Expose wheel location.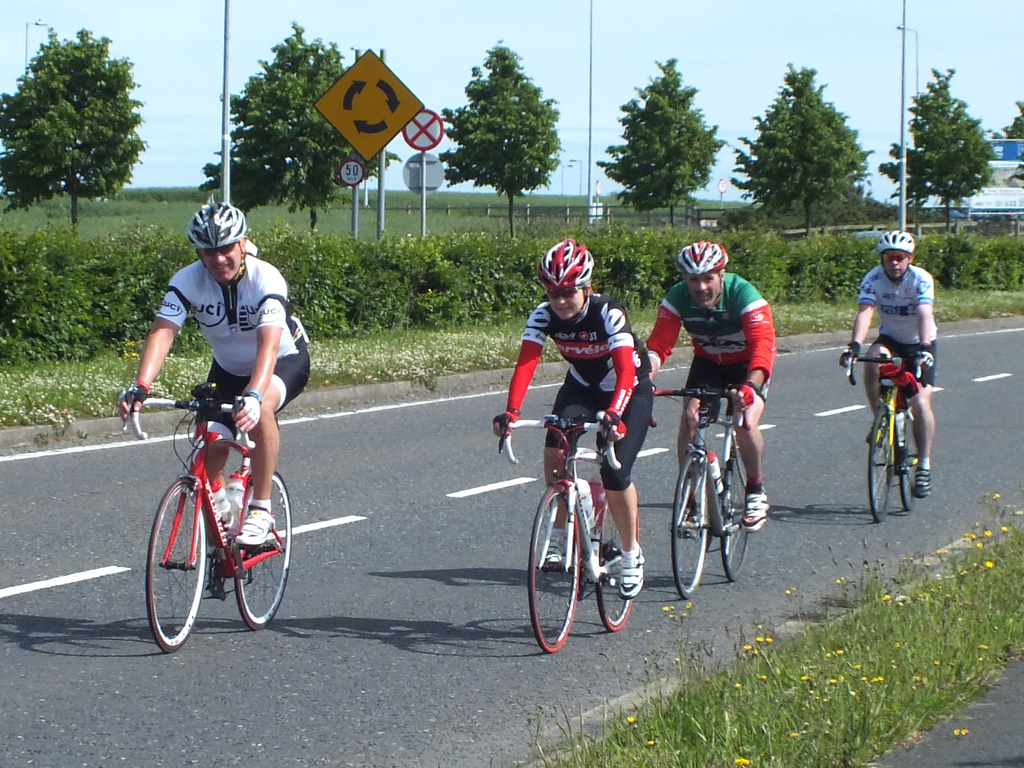
Exposed at x1=865, y1=410, x2=891, y2=516.
